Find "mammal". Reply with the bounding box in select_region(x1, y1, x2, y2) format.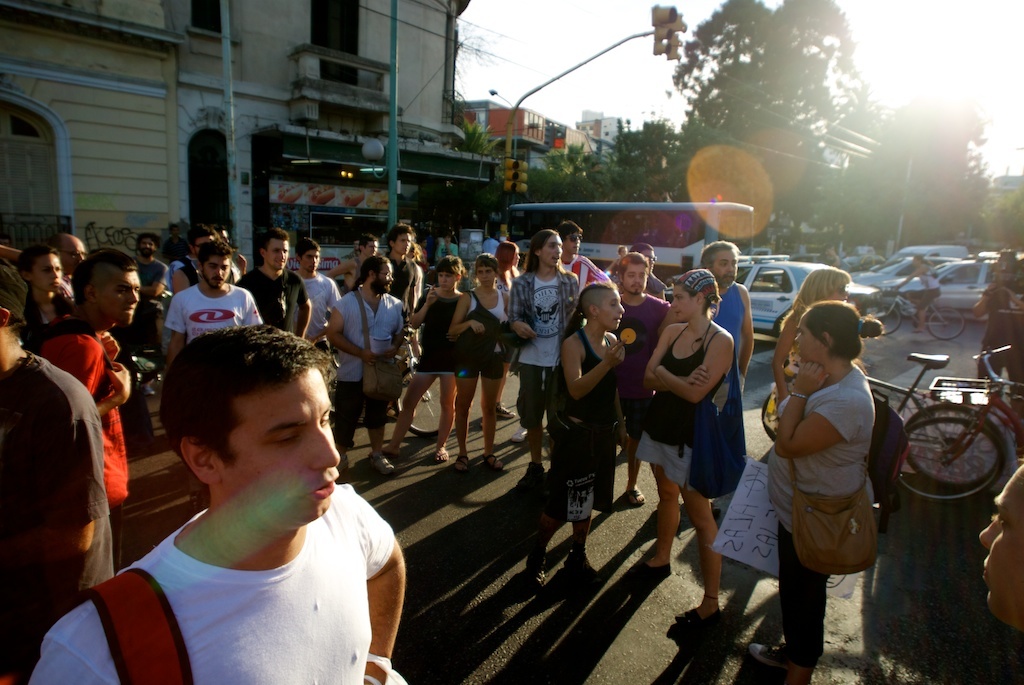
select_region(698, 239, 759, 512).
